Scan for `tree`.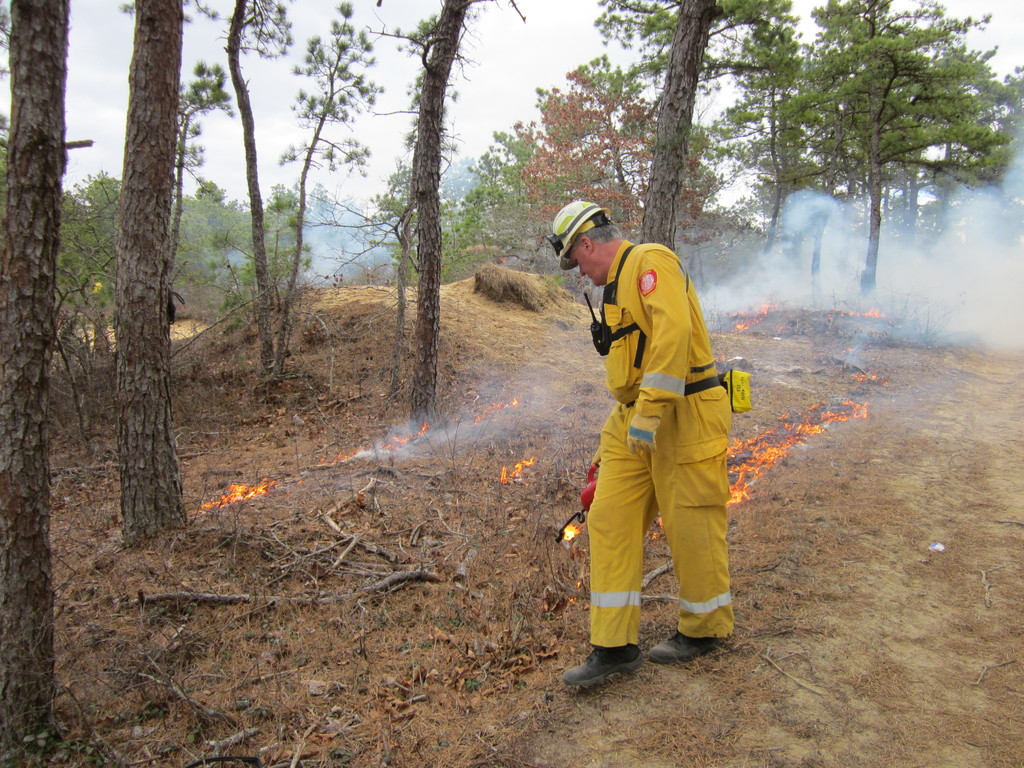
Scan result: box(104, 0, 181, 559).
